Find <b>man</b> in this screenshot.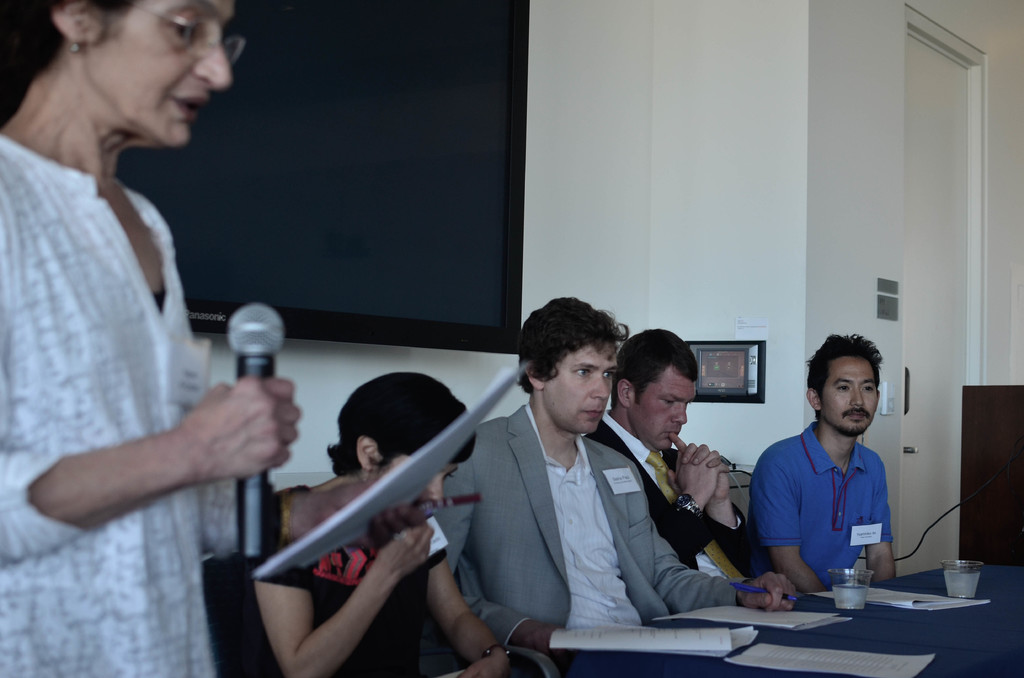
The bounding box for <b>man</b> is crop(589, 335, 796, 577).
